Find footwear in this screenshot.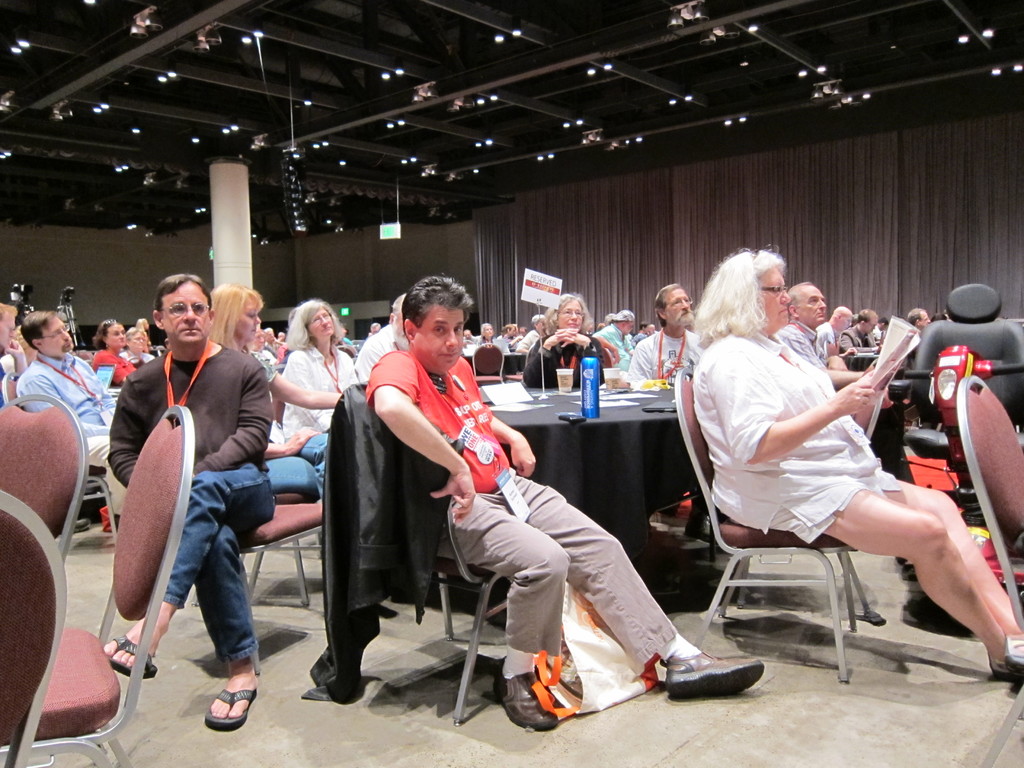
The bounding box for footwear is region(111, 632, 157, 680).
